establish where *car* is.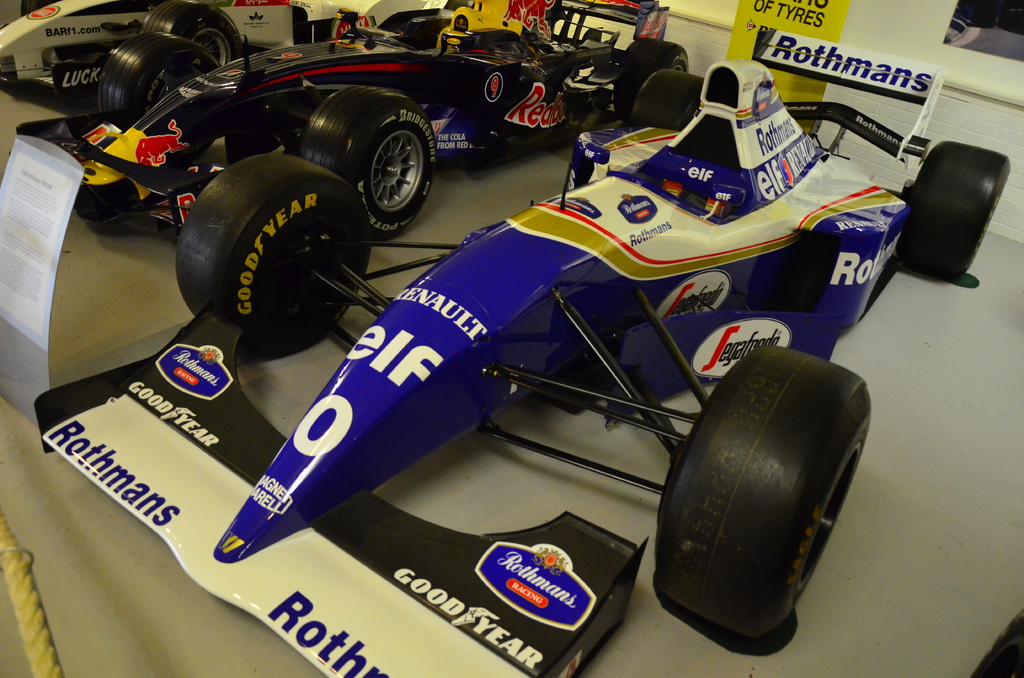
Established at <box>0,0,451,102</box>.
